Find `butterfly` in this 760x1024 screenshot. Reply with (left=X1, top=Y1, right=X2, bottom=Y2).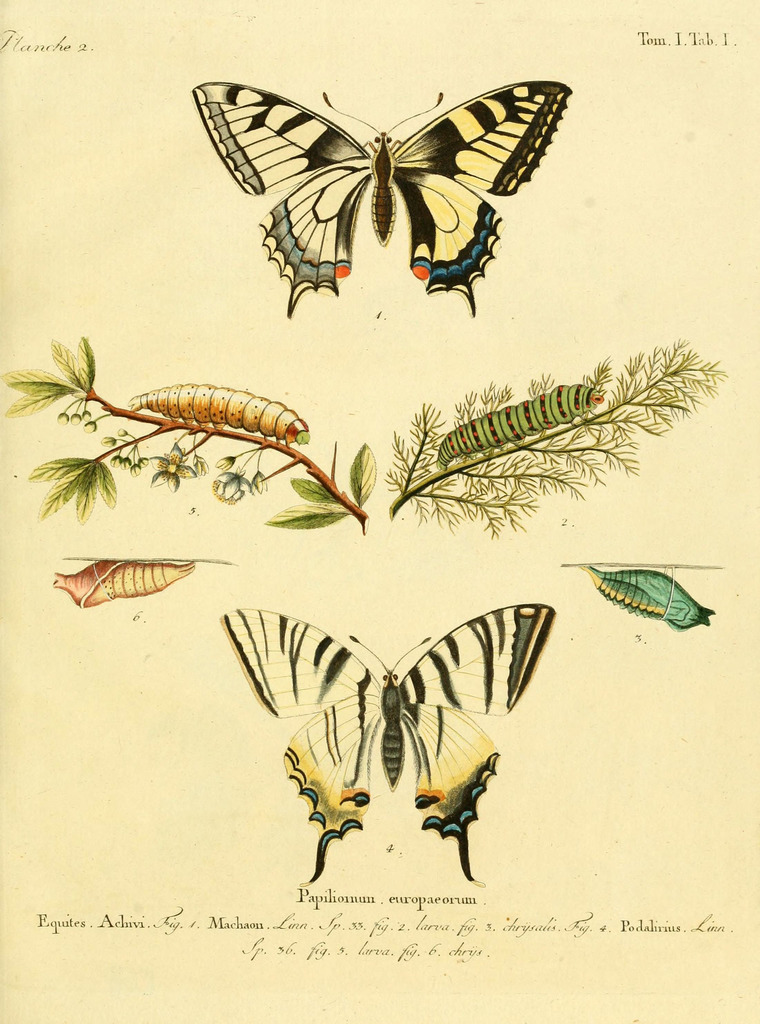
(left=184, top=67, right=571, bottom=306).
